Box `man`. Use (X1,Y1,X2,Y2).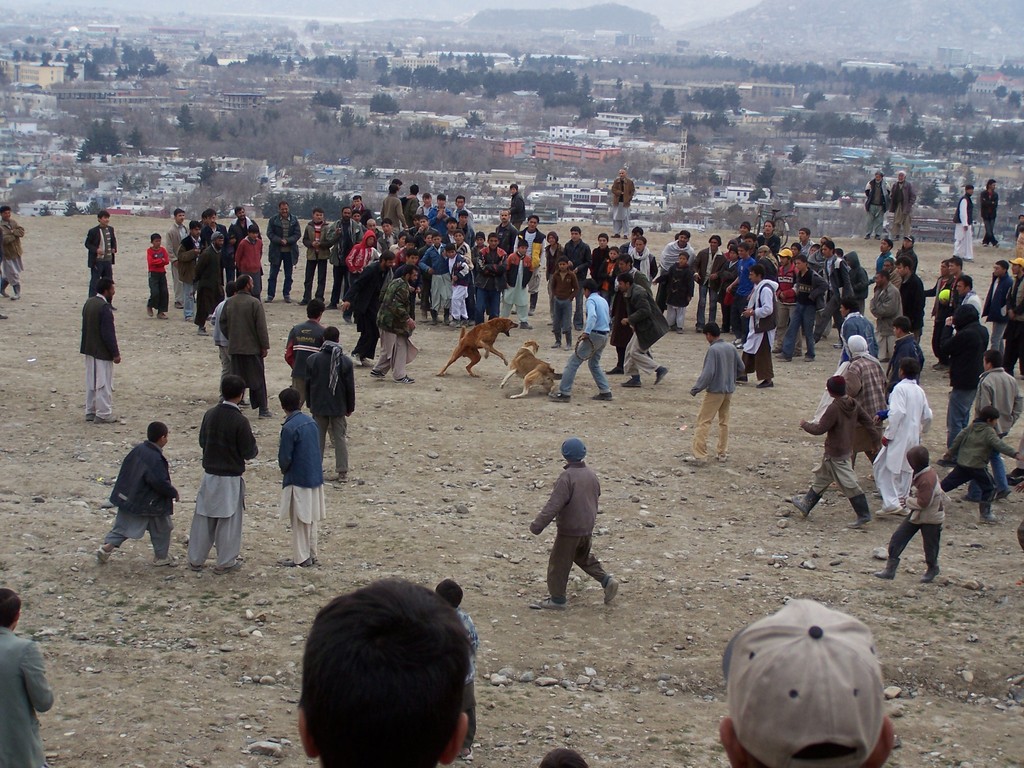
(891,172,917,235).
